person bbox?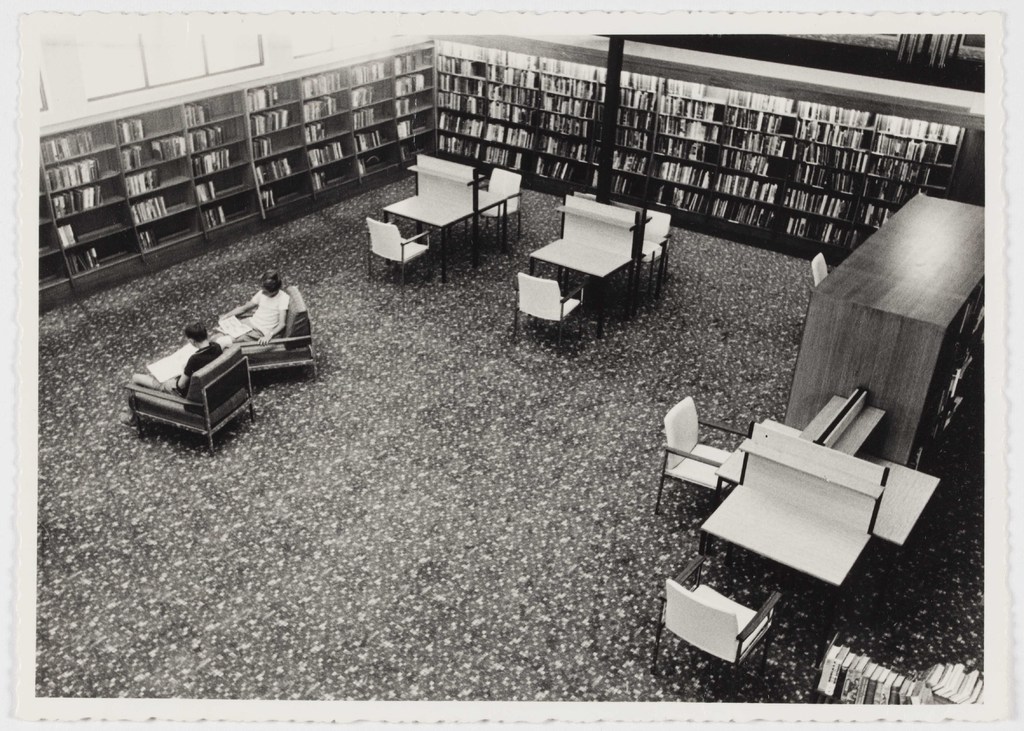
125, 321, 227, 427
